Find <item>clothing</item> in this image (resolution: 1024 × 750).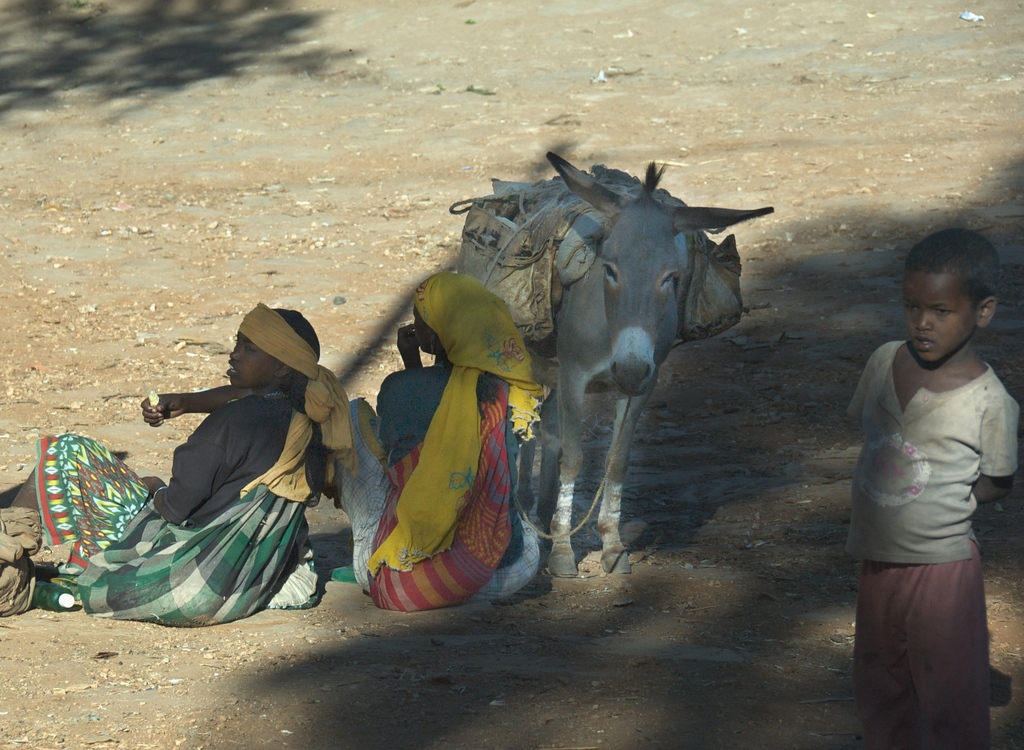
{"x1": 842, "y1": 341, "x2": 1023, "y2": 749}.
